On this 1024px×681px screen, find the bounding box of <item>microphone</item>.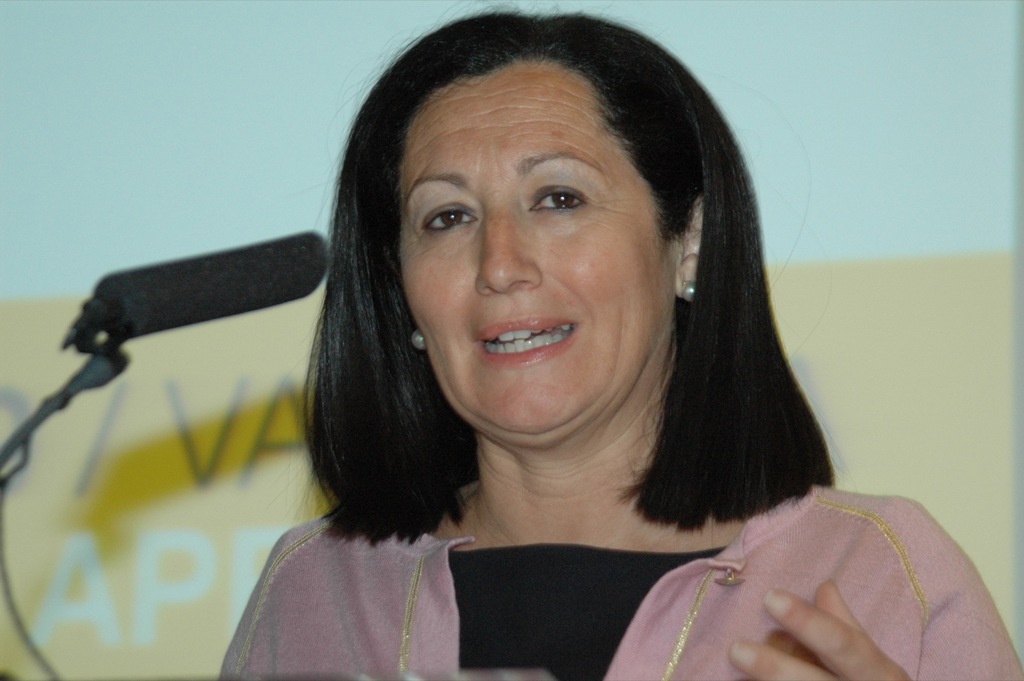
Bounding box: 94, 228, 328, 341.
